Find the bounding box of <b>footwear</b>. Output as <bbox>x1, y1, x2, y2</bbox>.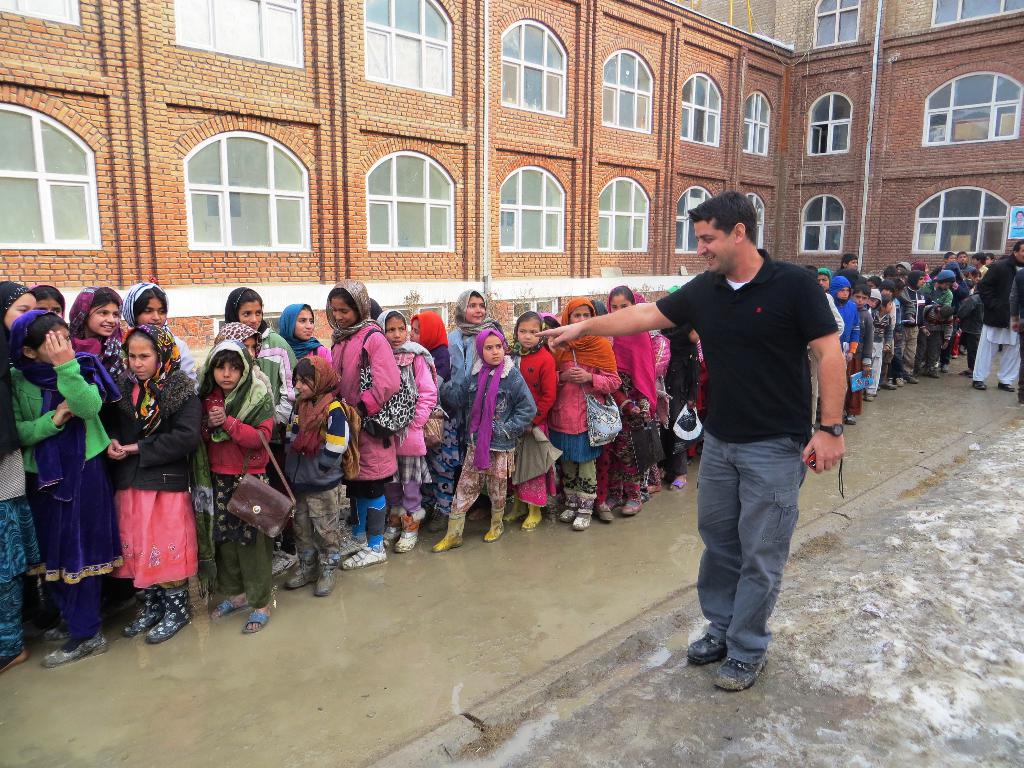
<bbox>432, 511, 465, 554</bbox>.
